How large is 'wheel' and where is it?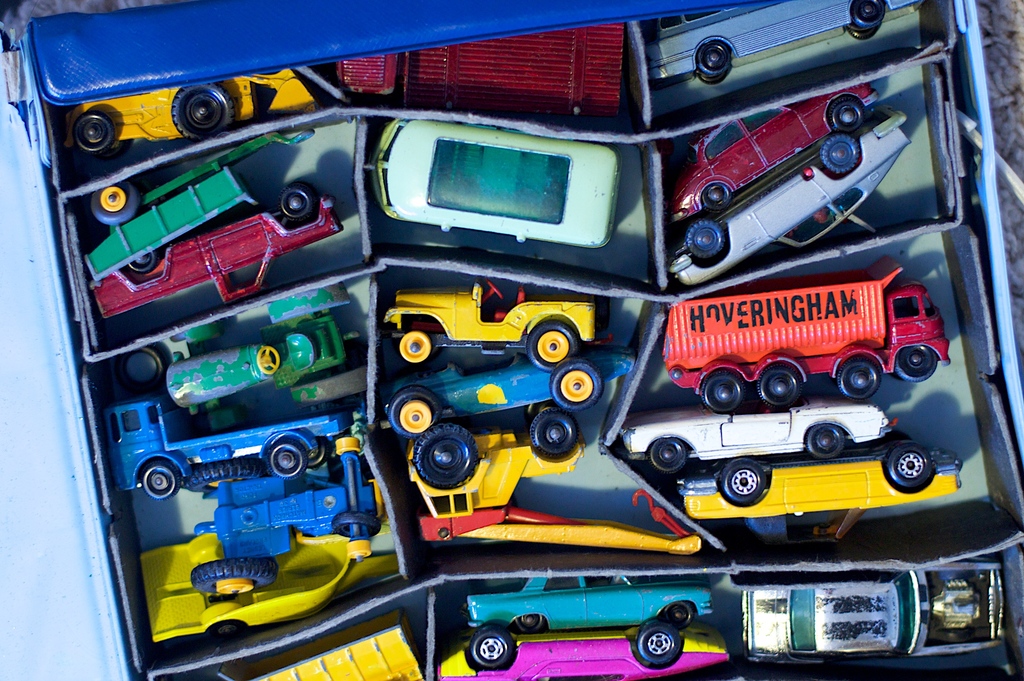
Bounding box: box(890, 445, 931, 492).
